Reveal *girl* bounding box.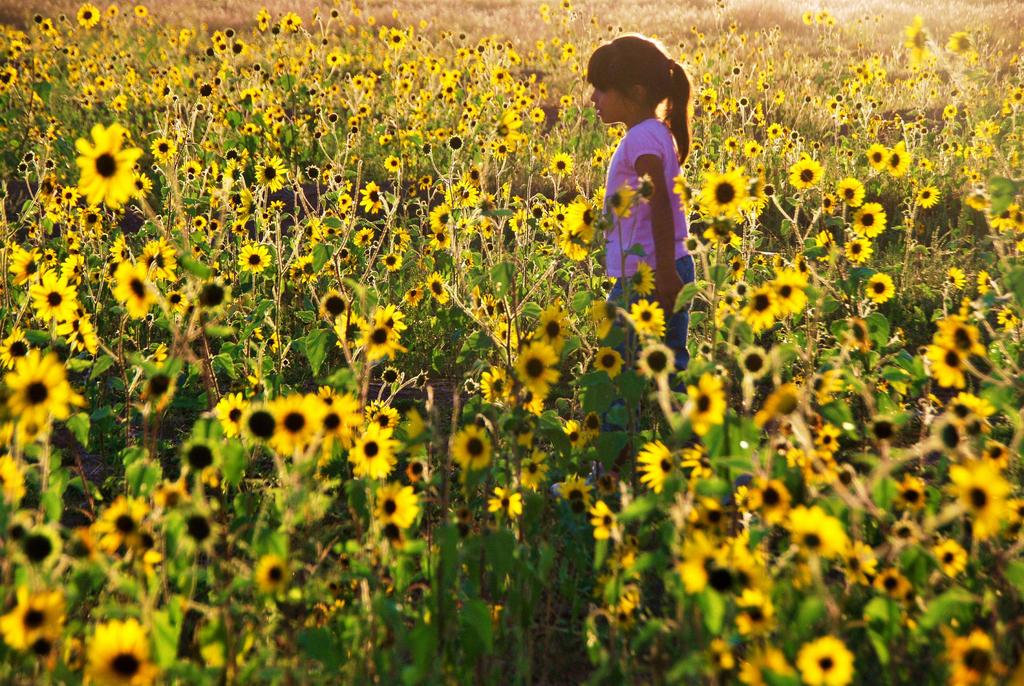
Revealed: 548 30 689 502.
